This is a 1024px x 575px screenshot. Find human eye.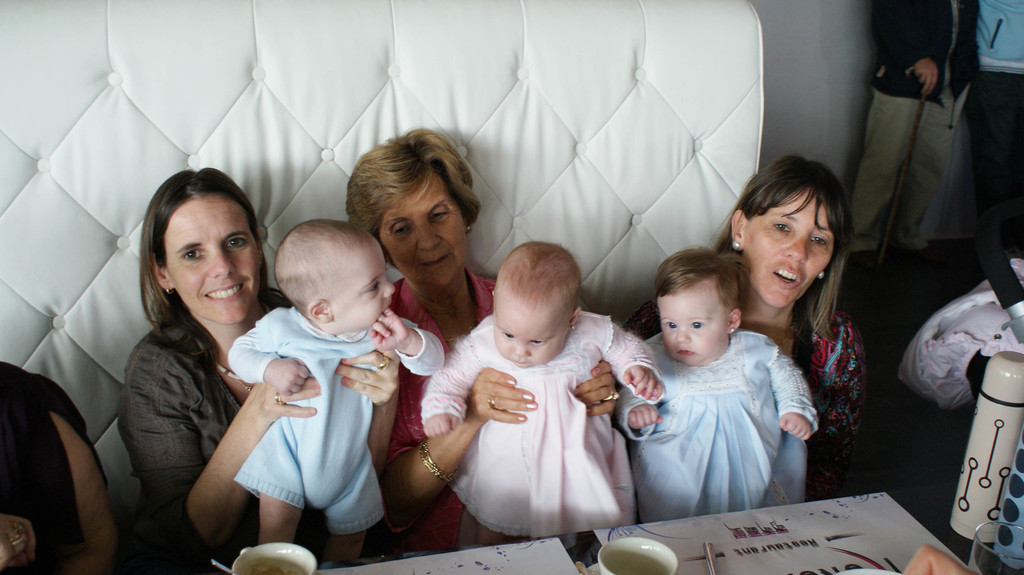
Bounding box: pyautogui.locateOnScreen(391, 223, 412, 241).
